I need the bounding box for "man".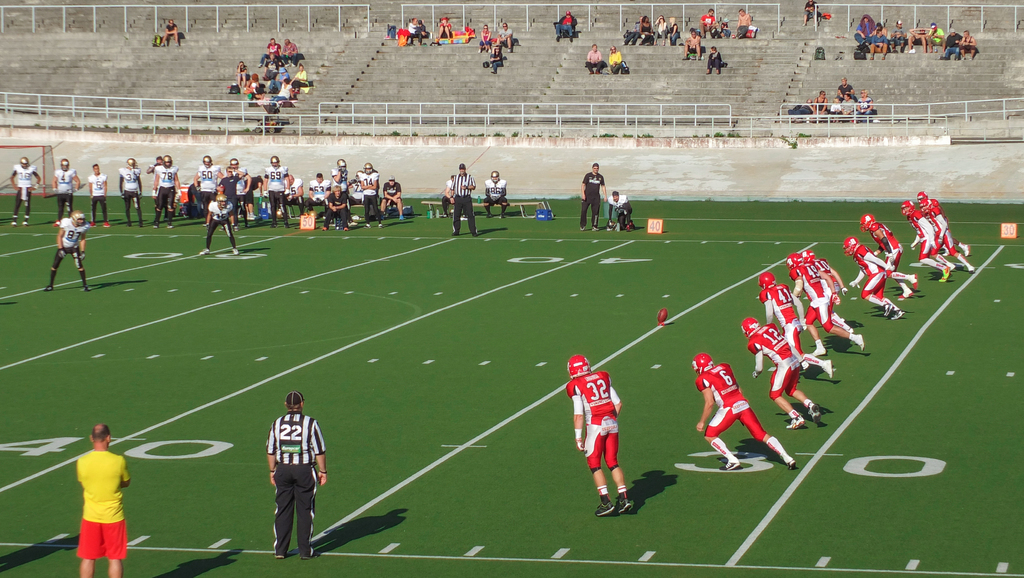
Here it is: locate(841, 93, 856, 120).
